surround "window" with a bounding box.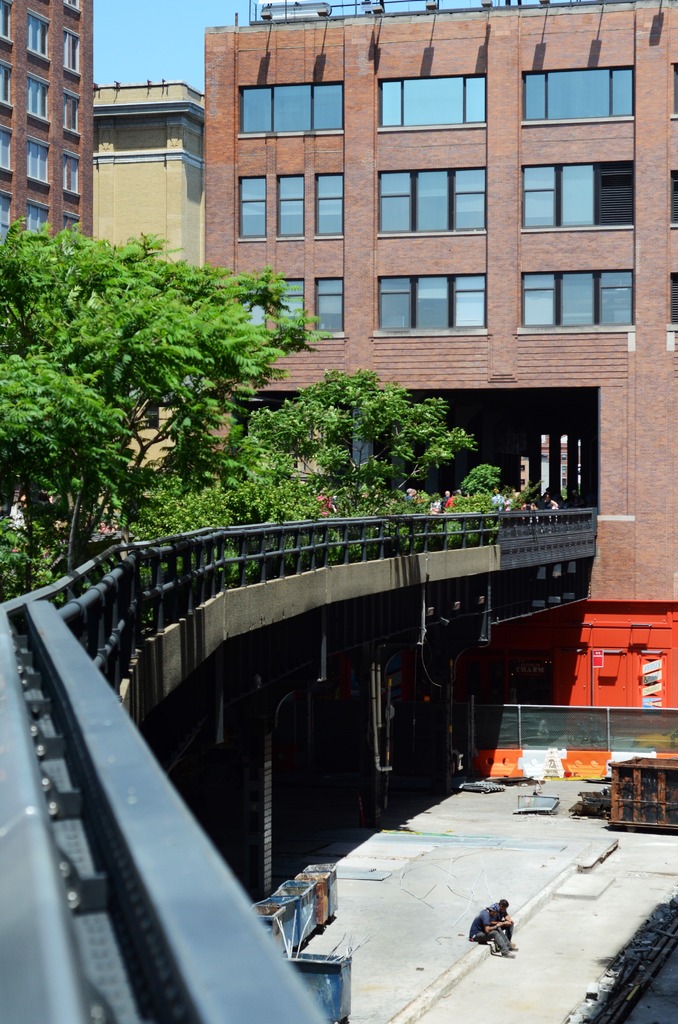
region(0, 189, 13, 247).
